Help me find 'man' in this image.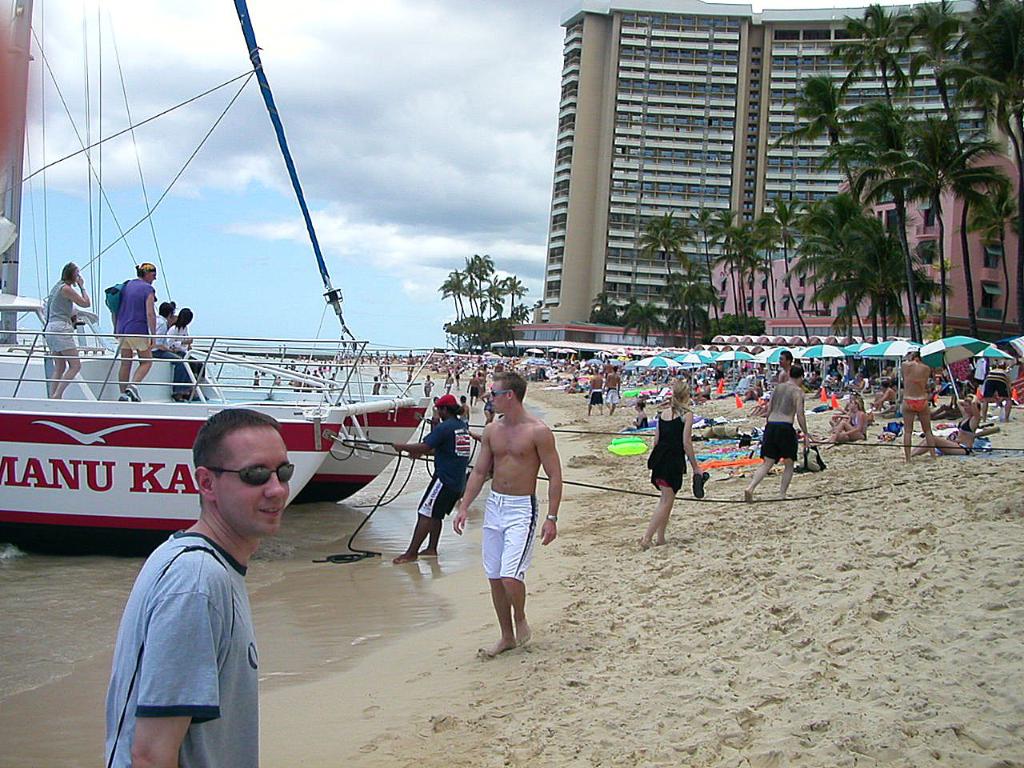
Found it: {"left": 103, "top": 403, "right": 298, "bottom": 767}.
